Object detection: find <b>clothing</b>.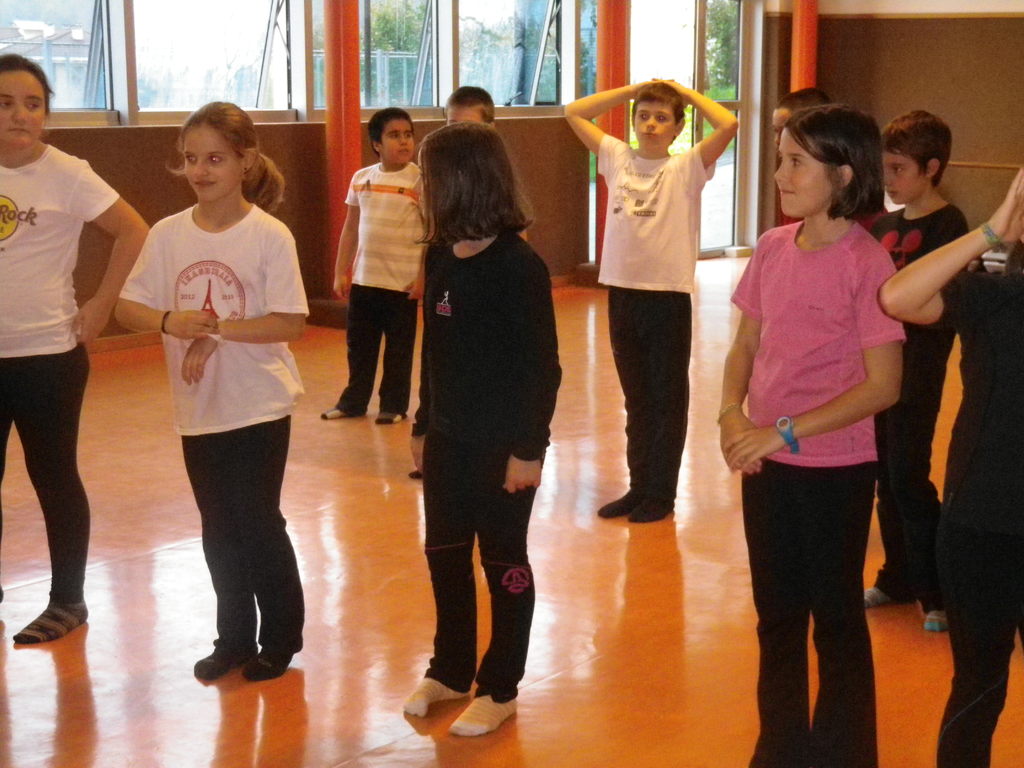
crop(0, 359, 88, 604).
